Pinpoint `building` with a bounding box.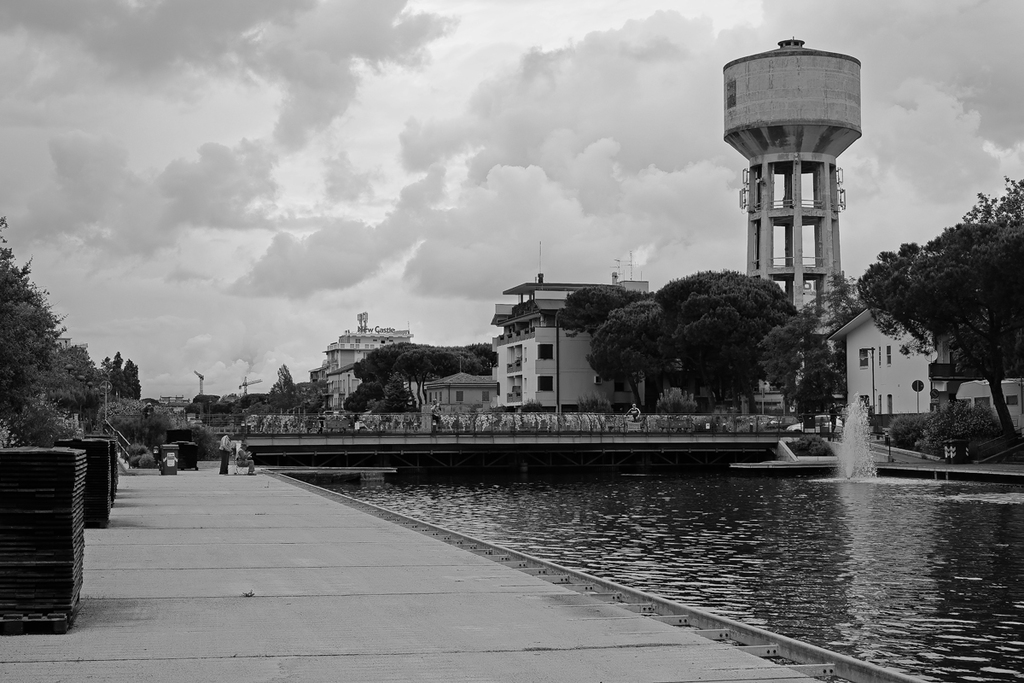
region(420, 366, 500, 412).
